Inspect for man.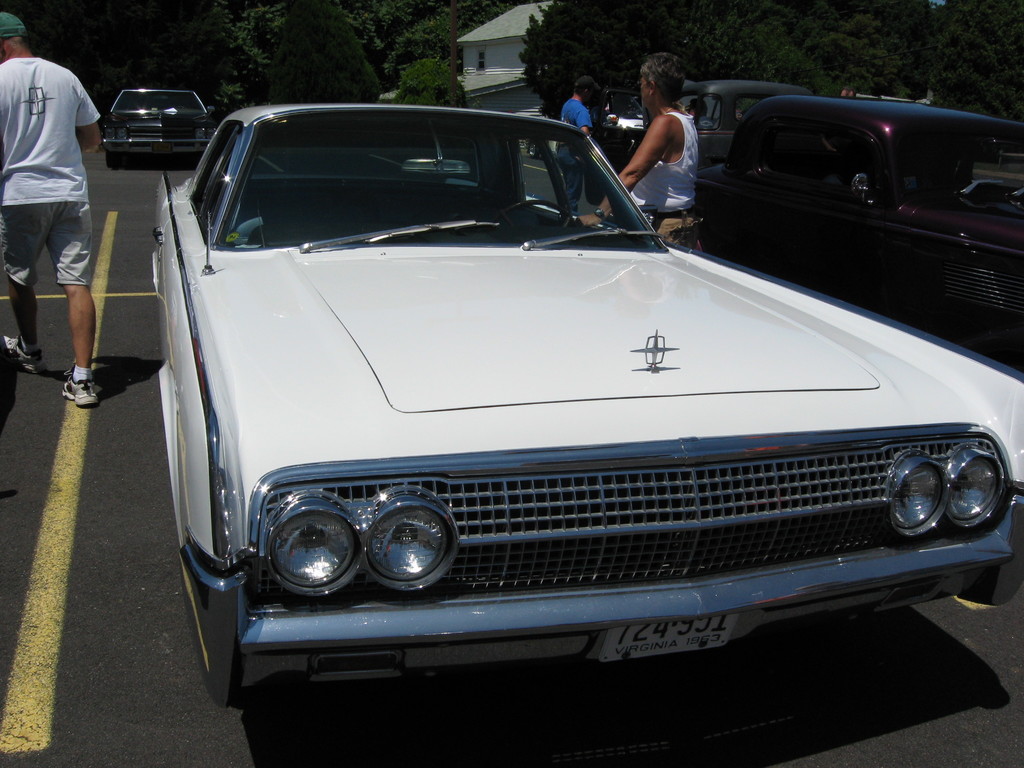
Inspection: (0, 14, 102, 410).
